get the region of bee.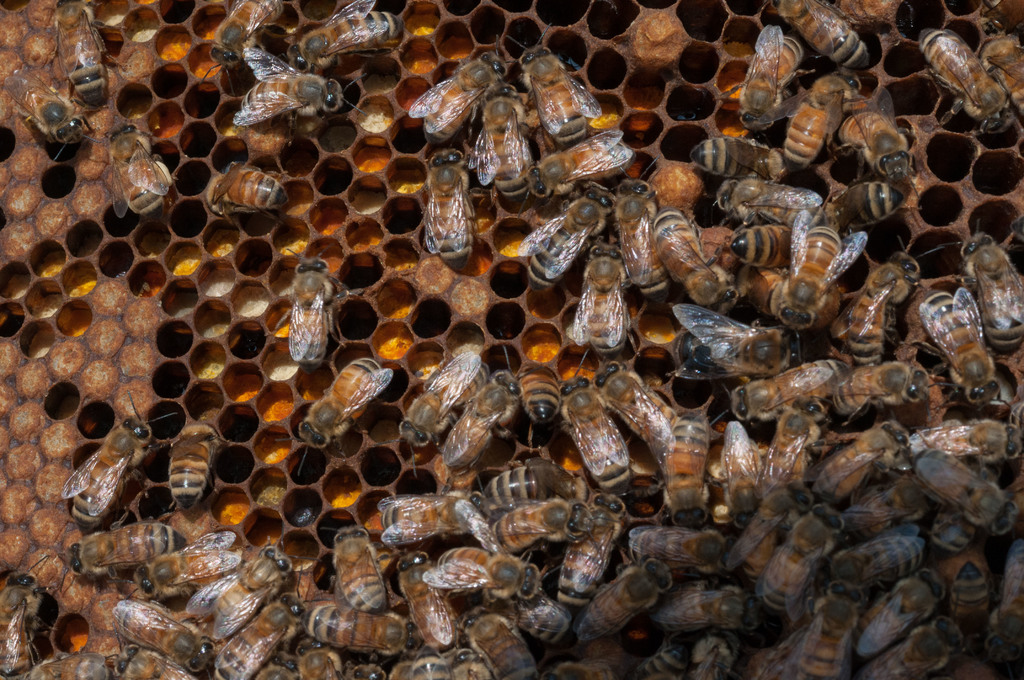
region(401, 347, 492, 445).
